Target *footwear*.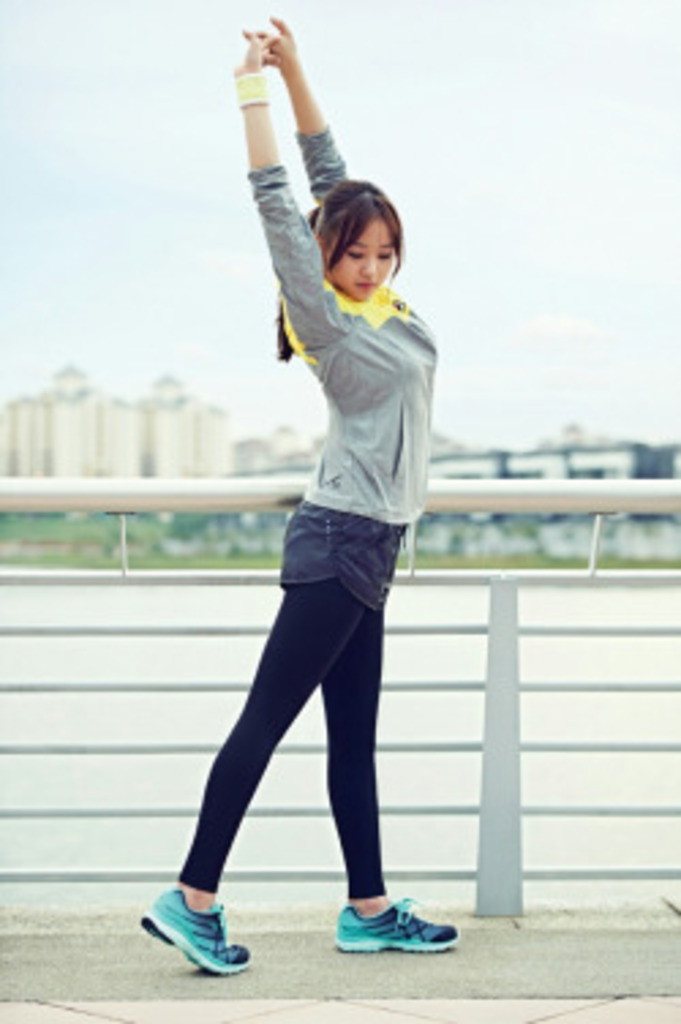
Target region: (x1=142, y1=888, x2=256, y2=975).
